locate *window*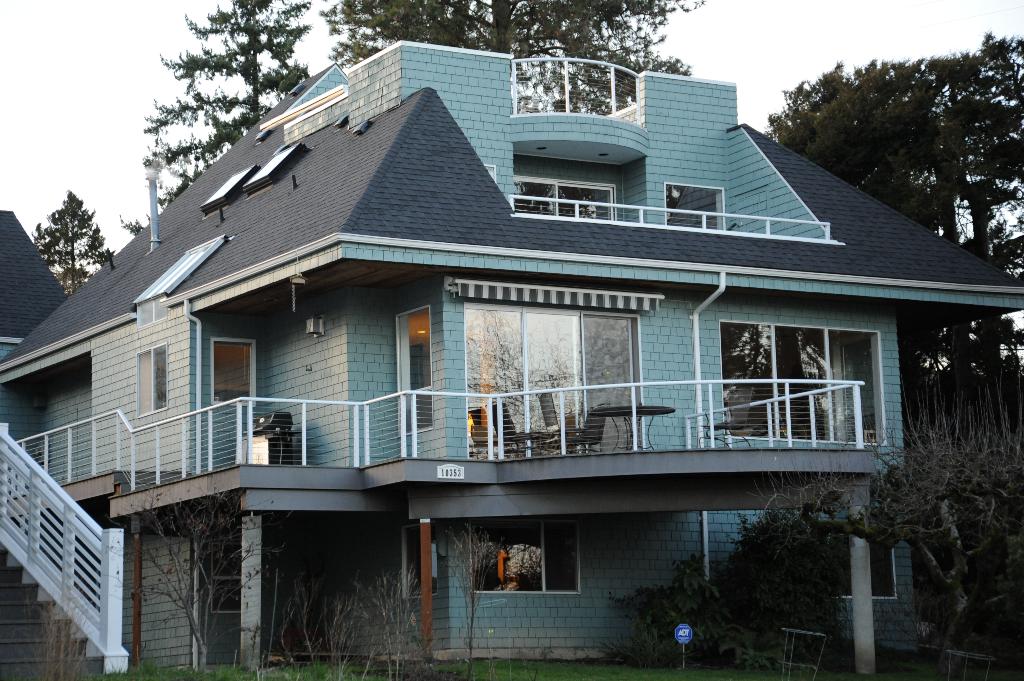
Rect(212, 531, 245, 611)
